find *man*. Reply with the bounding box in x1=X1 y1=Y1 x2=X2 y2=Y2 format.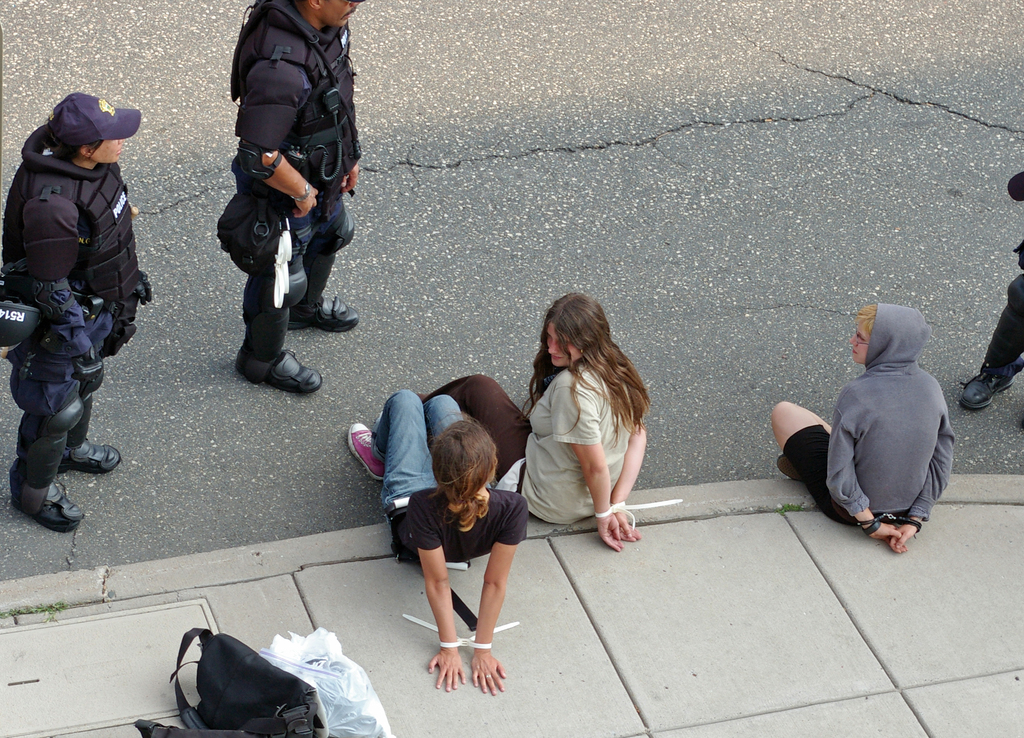
x1=0 y1=87 x2=155 y2=534.
